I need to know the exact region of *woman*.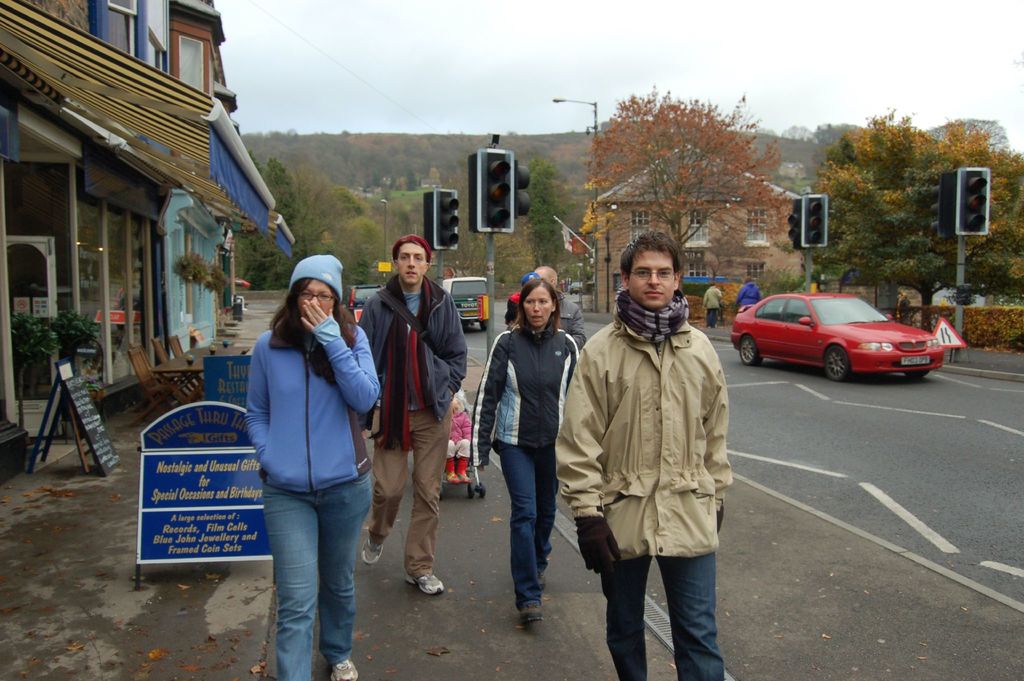
Region: (x1=471, y1=277, x2=588, y2=619).
